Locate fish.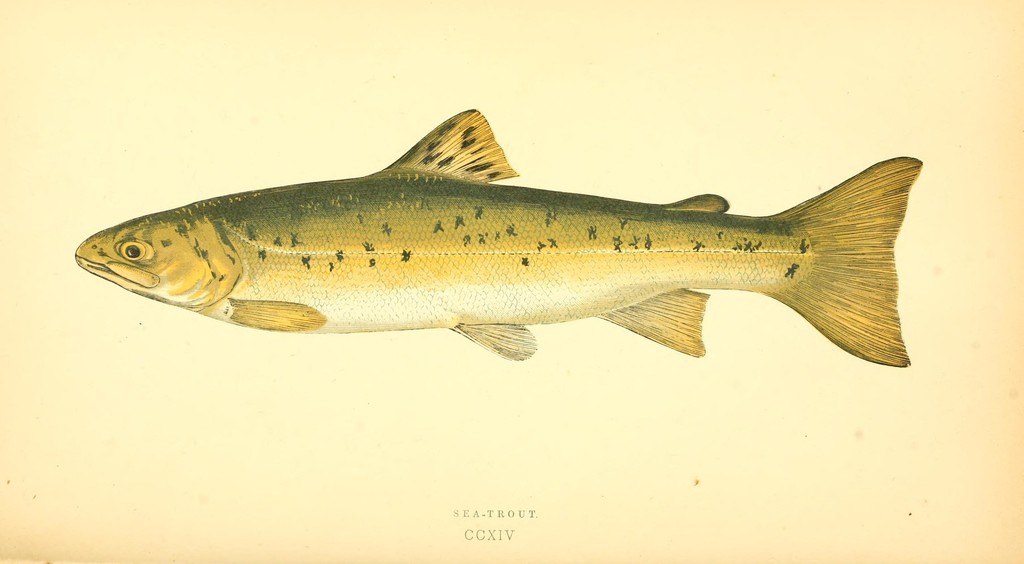
Bounding box: x1=75 y1=99 x2=920 y2=367.
